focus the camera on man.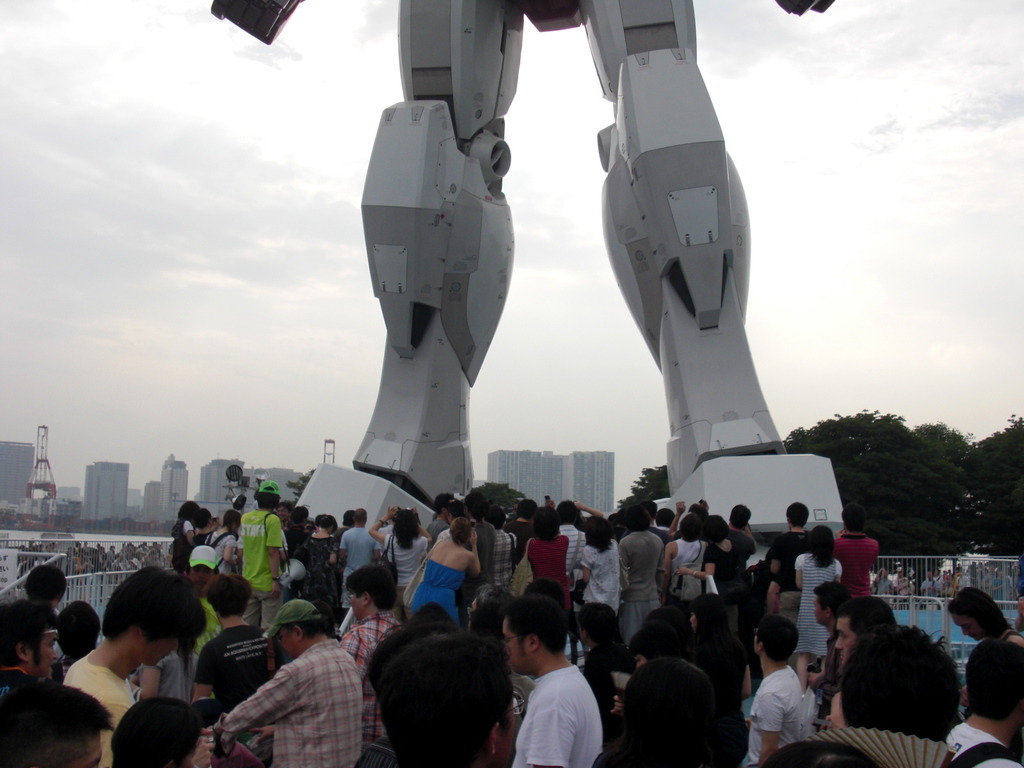
Focus region: <region>877, 566, 895, 602</region>.
